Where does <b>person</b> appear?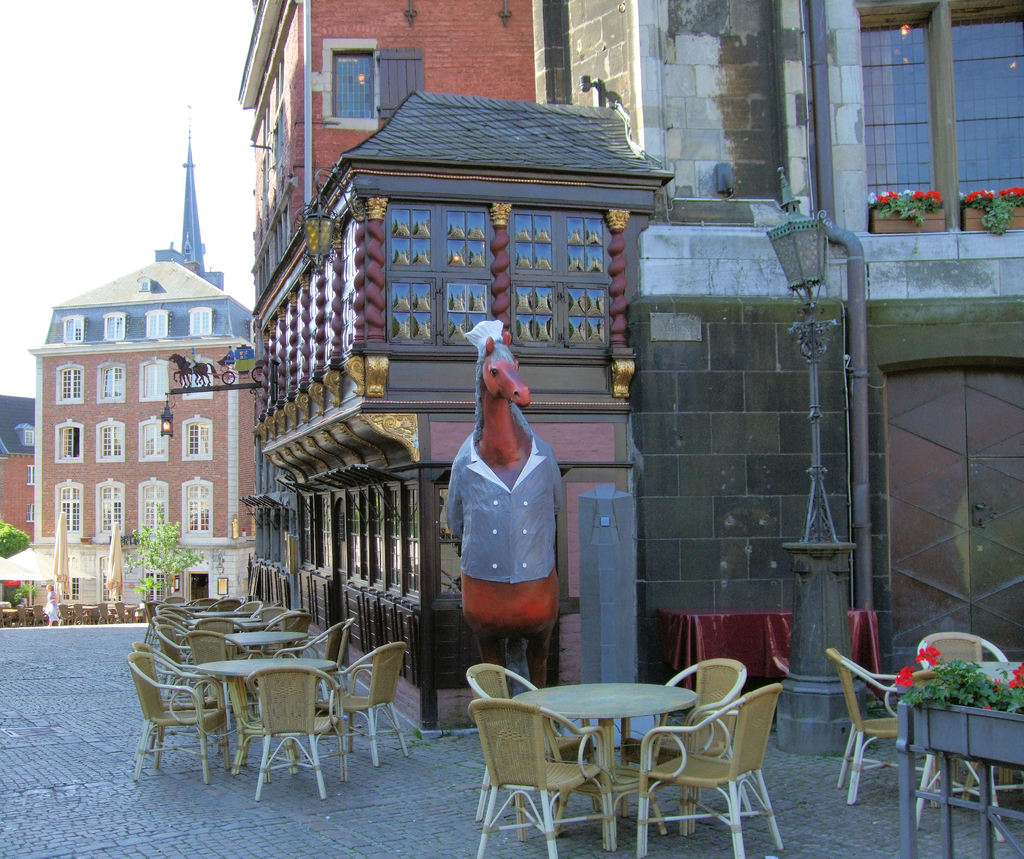
Appears at region(432, 319, 561, 695).
